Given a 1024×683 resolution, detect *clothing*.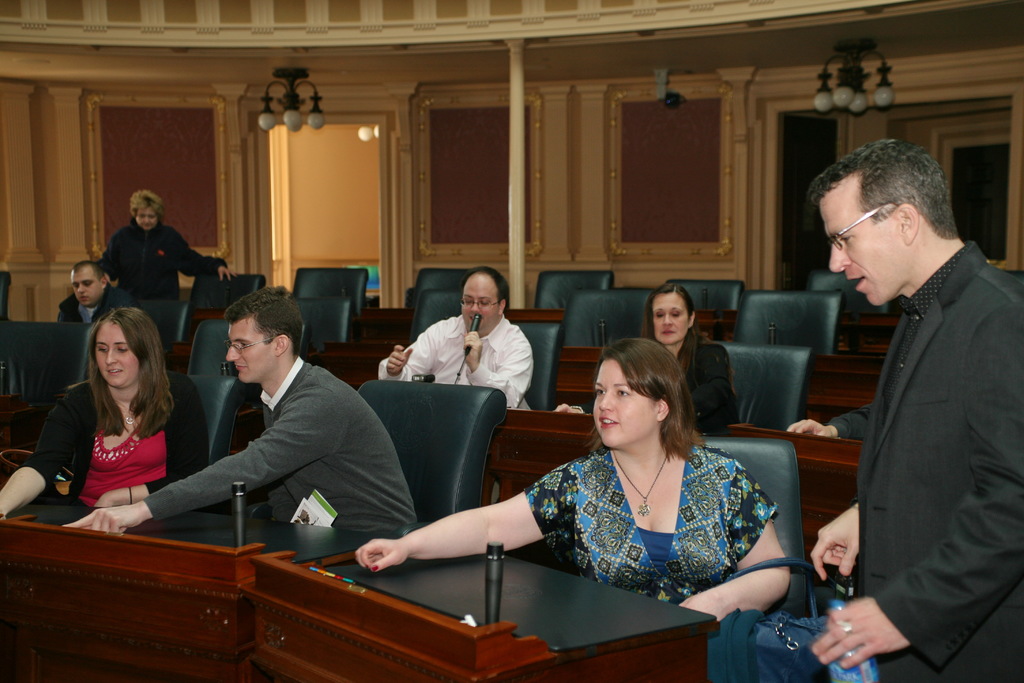
{"x1": 829, "y1": 404, "x2": 873, "y2": 439}.
